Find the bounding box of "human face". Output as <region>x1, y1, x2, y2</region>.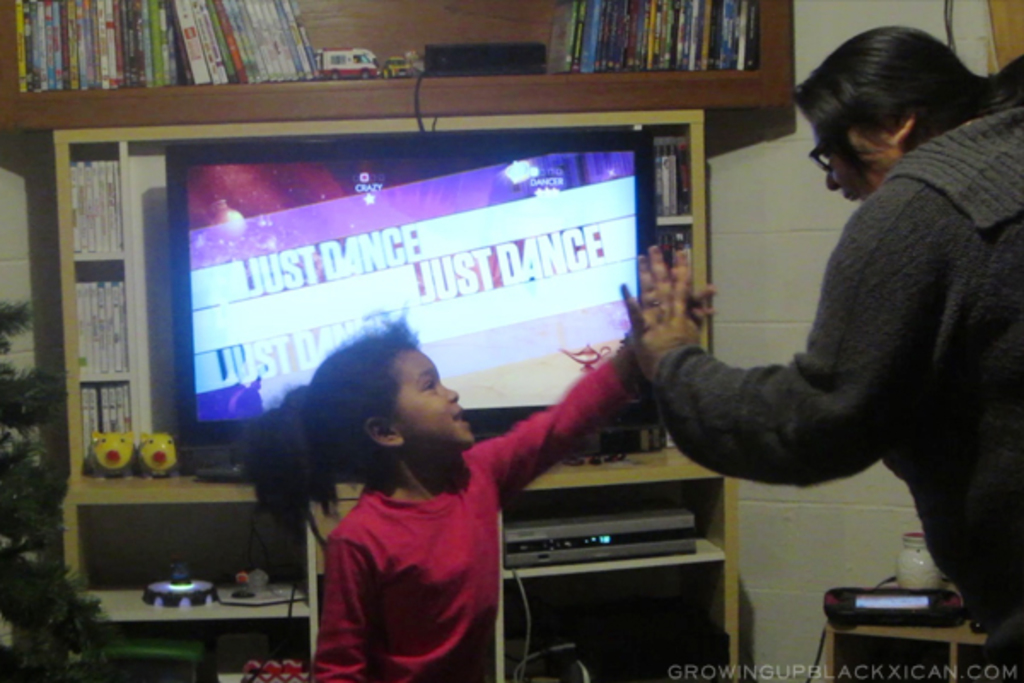
<region>404, 348, 480, 446</region>.
